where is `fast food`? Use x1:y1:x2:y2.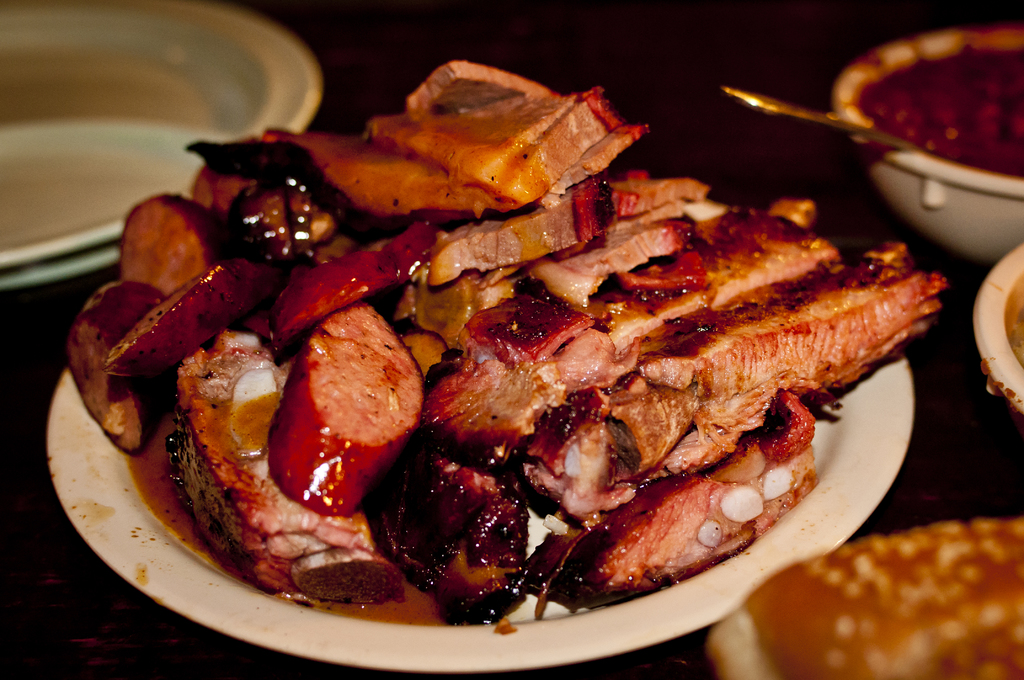
707:515:1023:679.
